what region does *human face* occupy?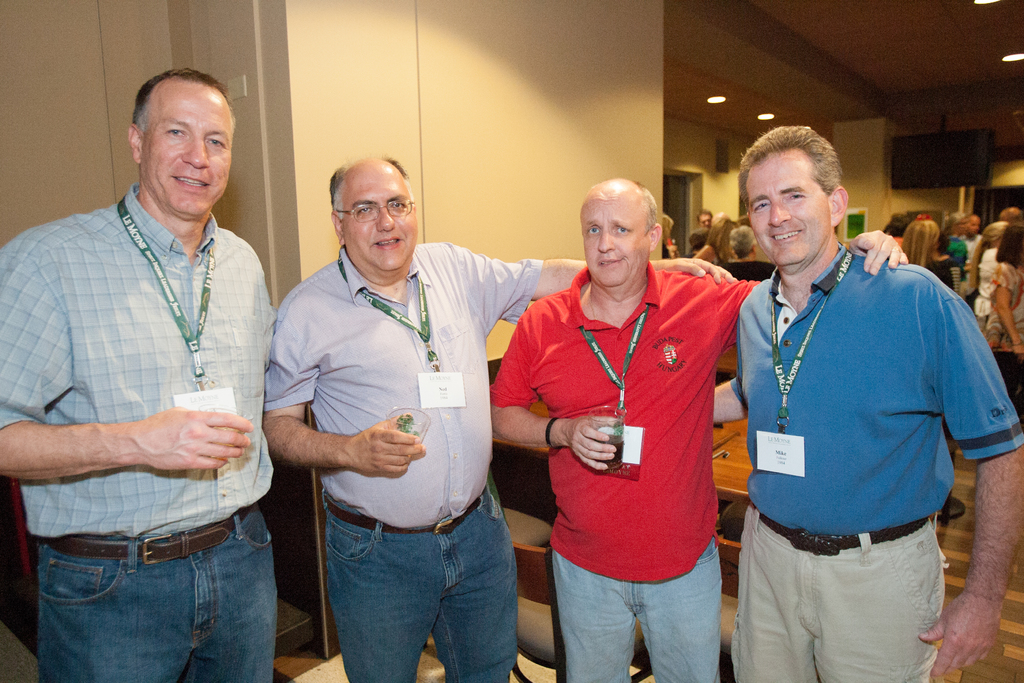
box(341, 163, 414, 273).
